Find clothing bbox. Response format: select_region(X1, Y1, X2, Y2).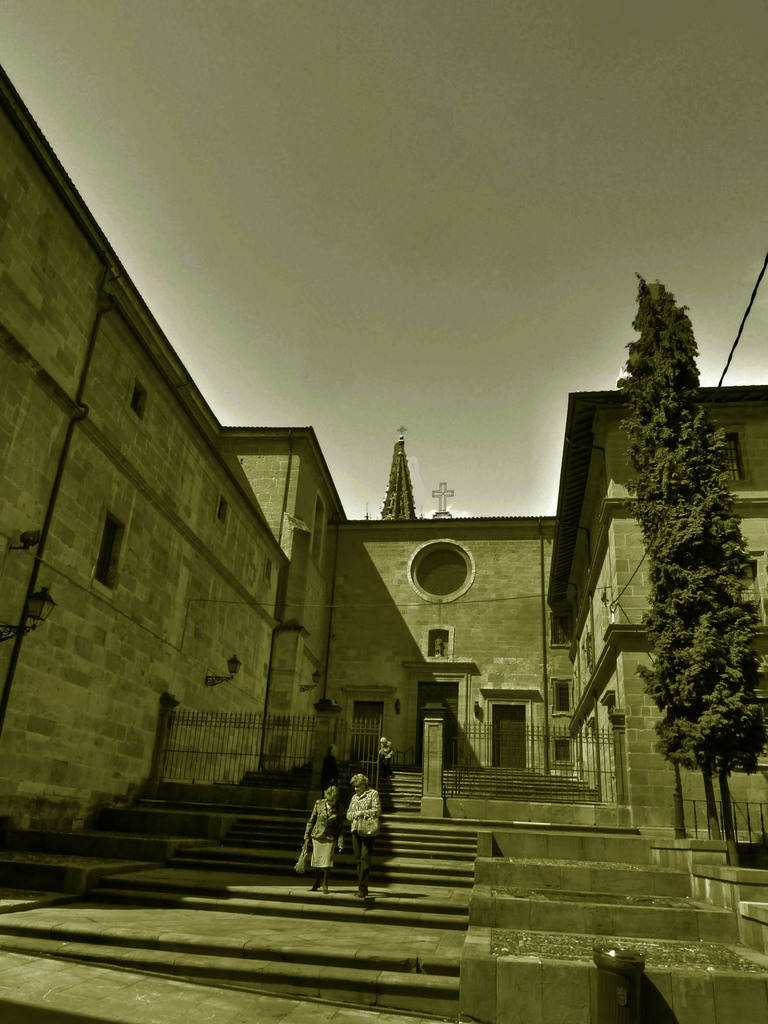
select_region(435, 638, 440, 653).
